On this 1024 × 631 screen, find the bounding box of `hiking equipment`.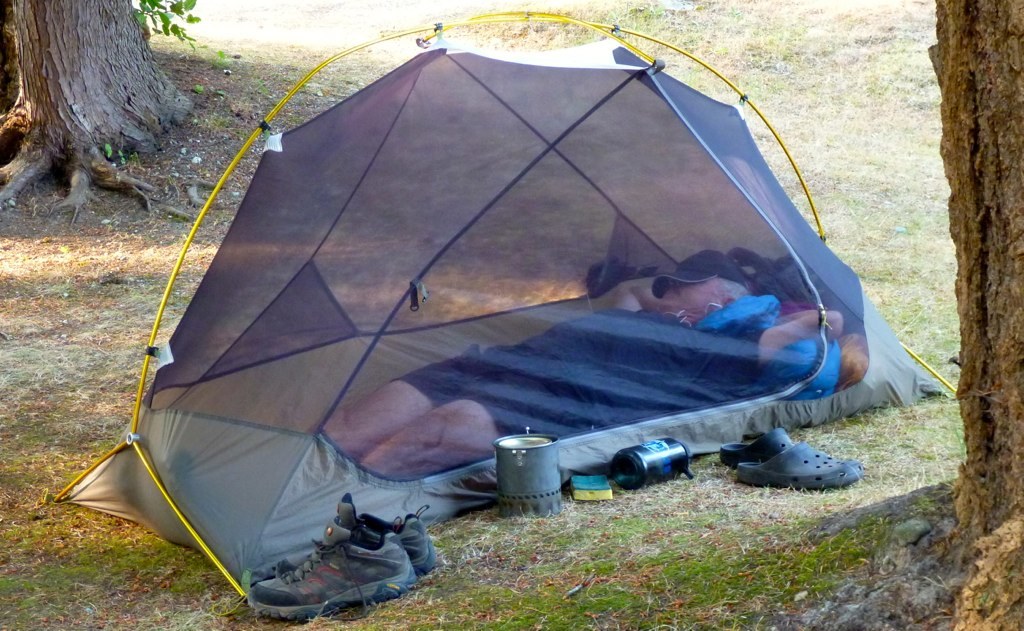
Bounding box: crop(44, 9, 953, 603).
